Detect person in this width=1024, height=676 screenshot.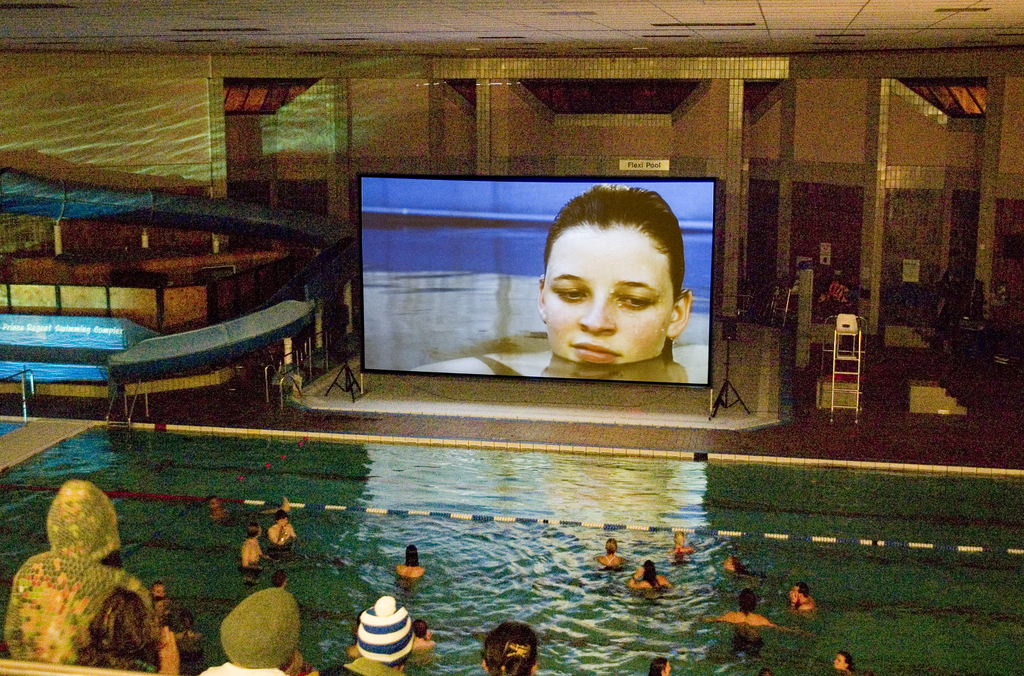
Detection: 648, 657, 673, 675.
